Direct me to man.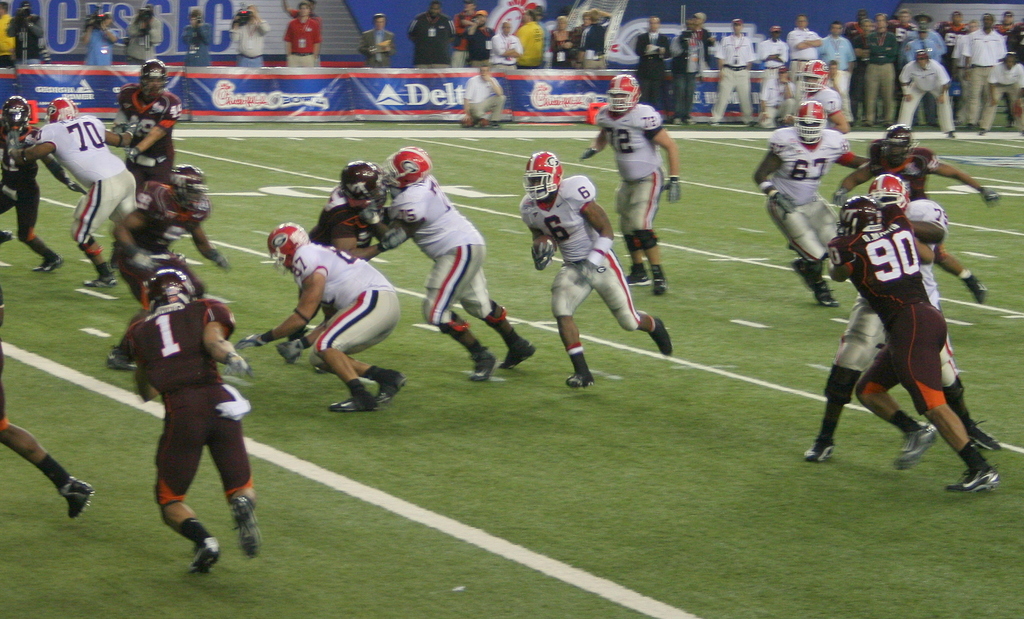
Direction: <bbox>119, 83, 205, 275</bbox>.
